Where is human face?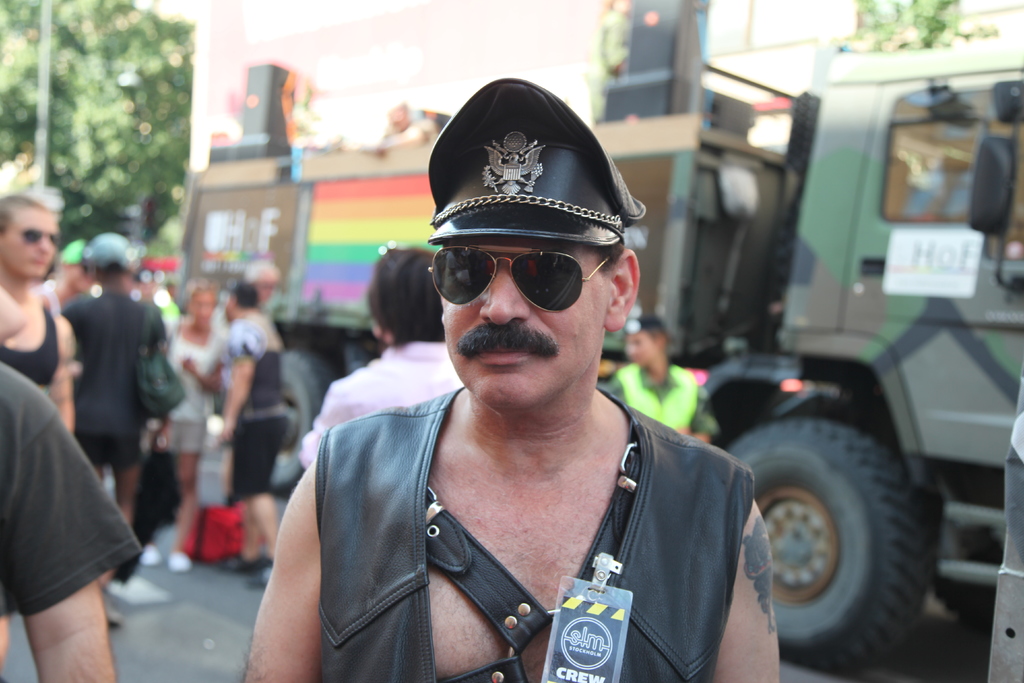
[428,225,625,420].
